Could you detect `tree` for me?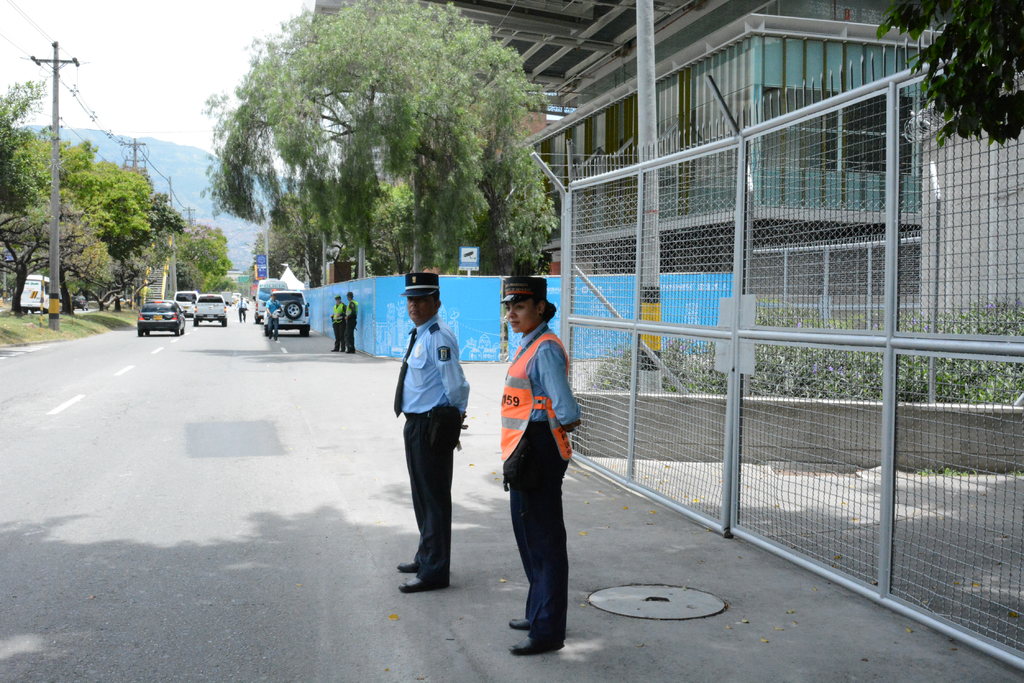
Detection result: left=212, top=0, right=548, bottom=284.
